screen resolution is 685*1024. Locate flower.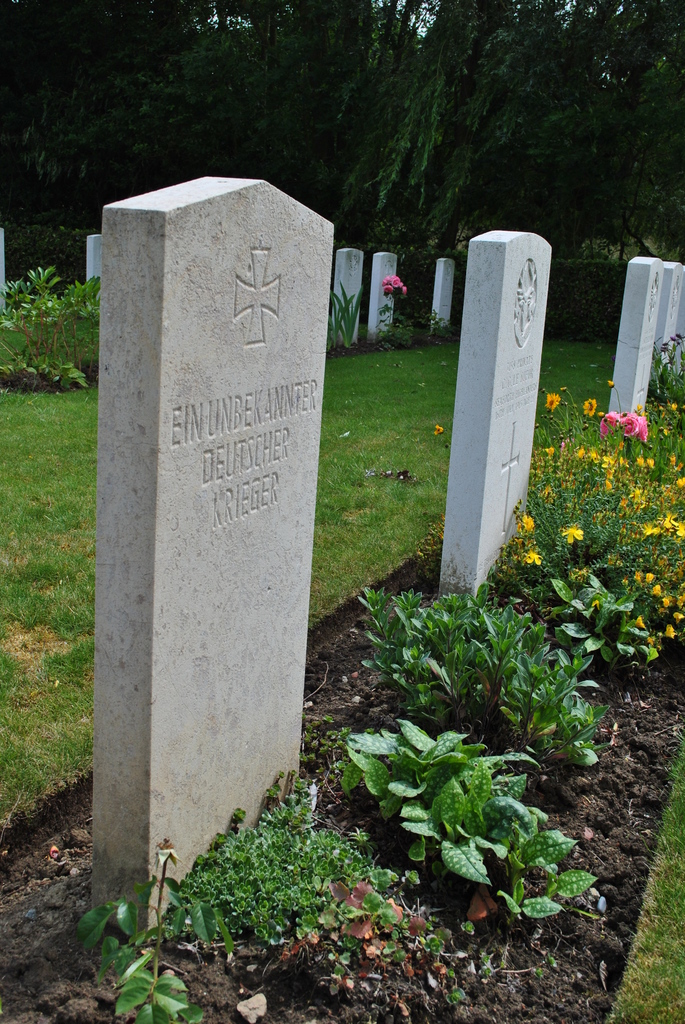
left=523, top=548, right=544, bottom=567.
